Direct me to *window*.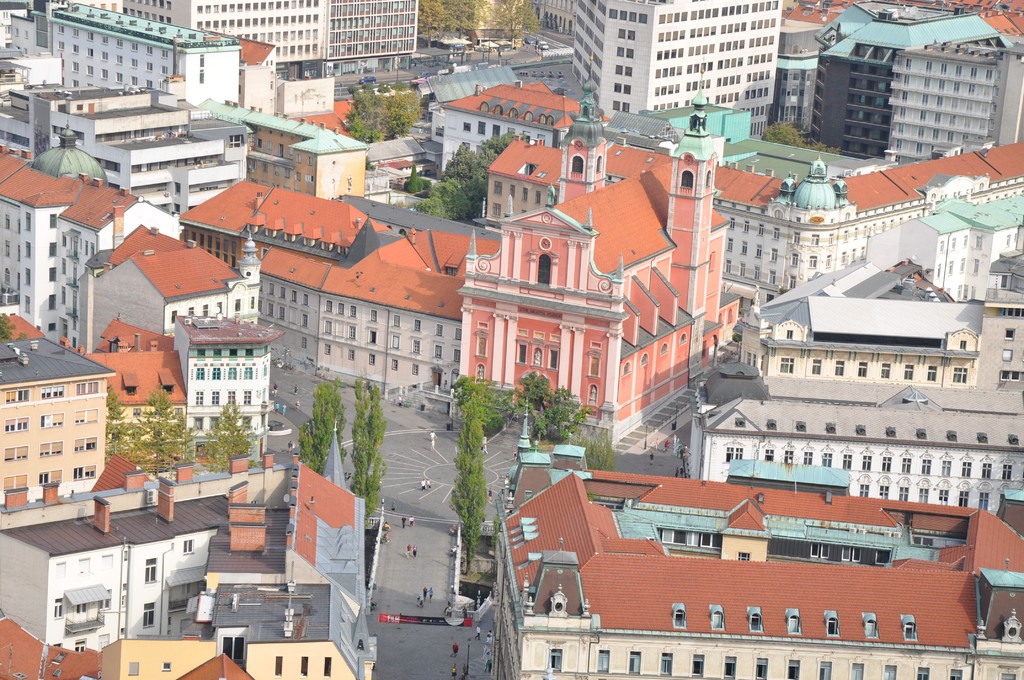
Direction: (40,413,67,425).
